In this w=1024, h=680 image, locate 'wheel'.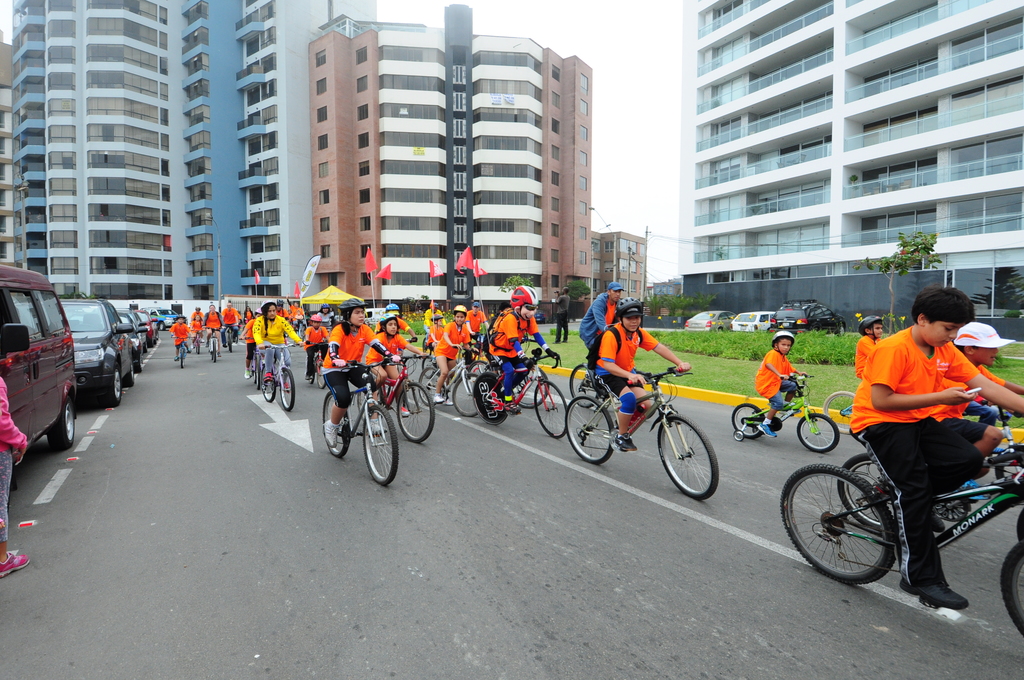
Bounding box: {"x1": 776, "y1": 458, "x2": 908, "y2": 587}.
